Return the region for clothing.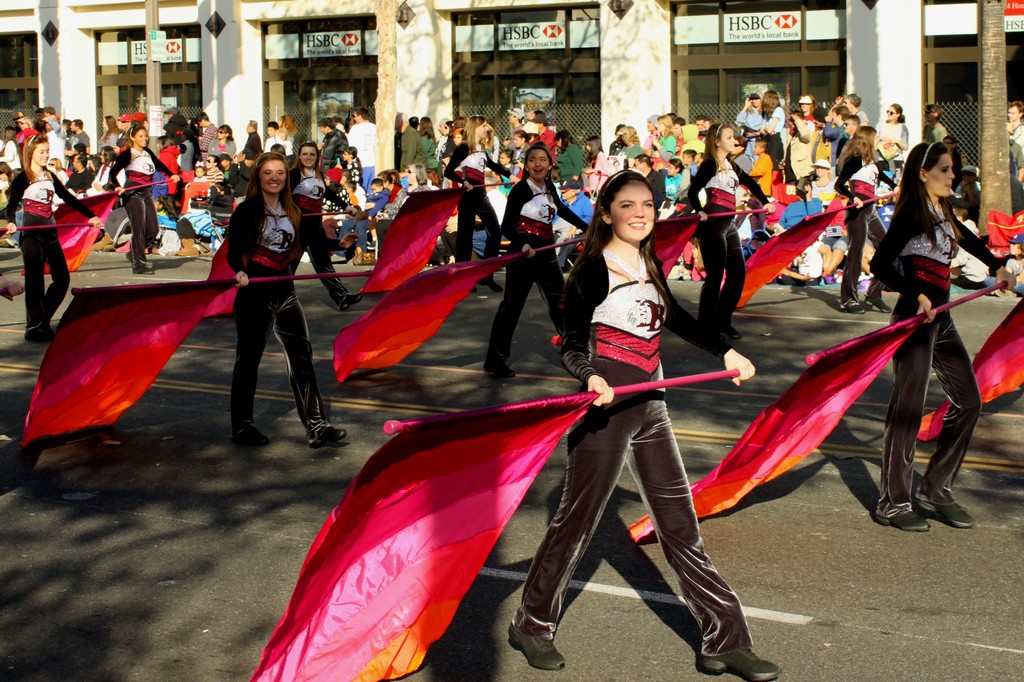
835, 145, 895, 309.
